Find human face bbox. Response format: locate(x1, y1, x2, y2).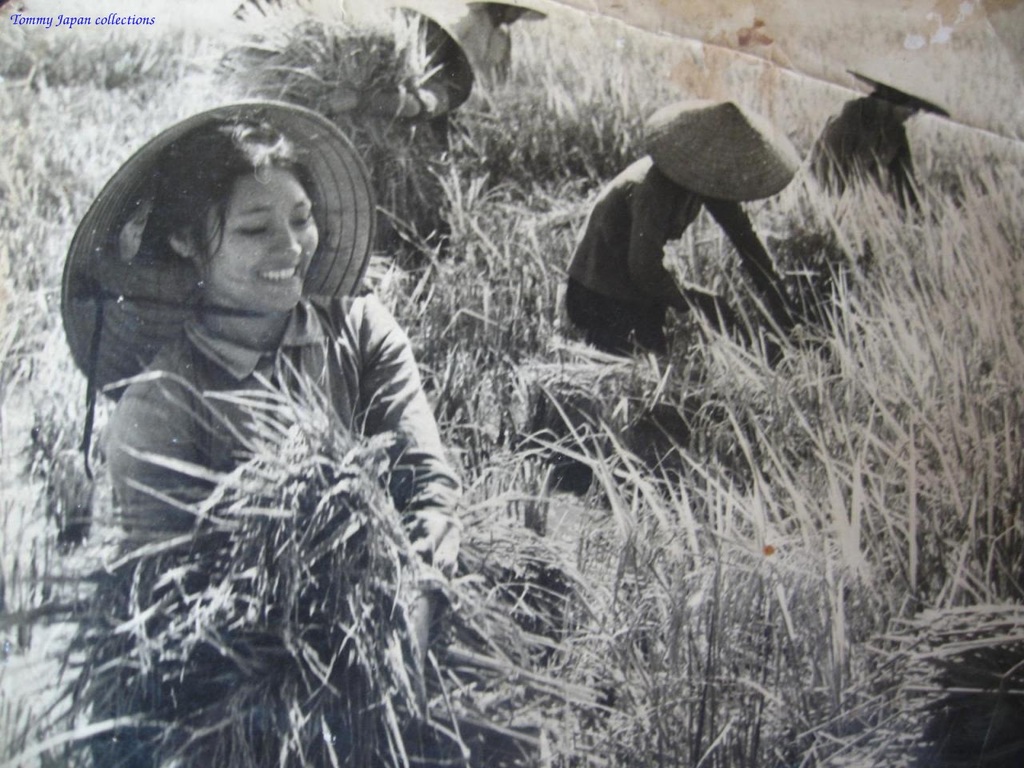
locate(197, 160, 318, 306).
